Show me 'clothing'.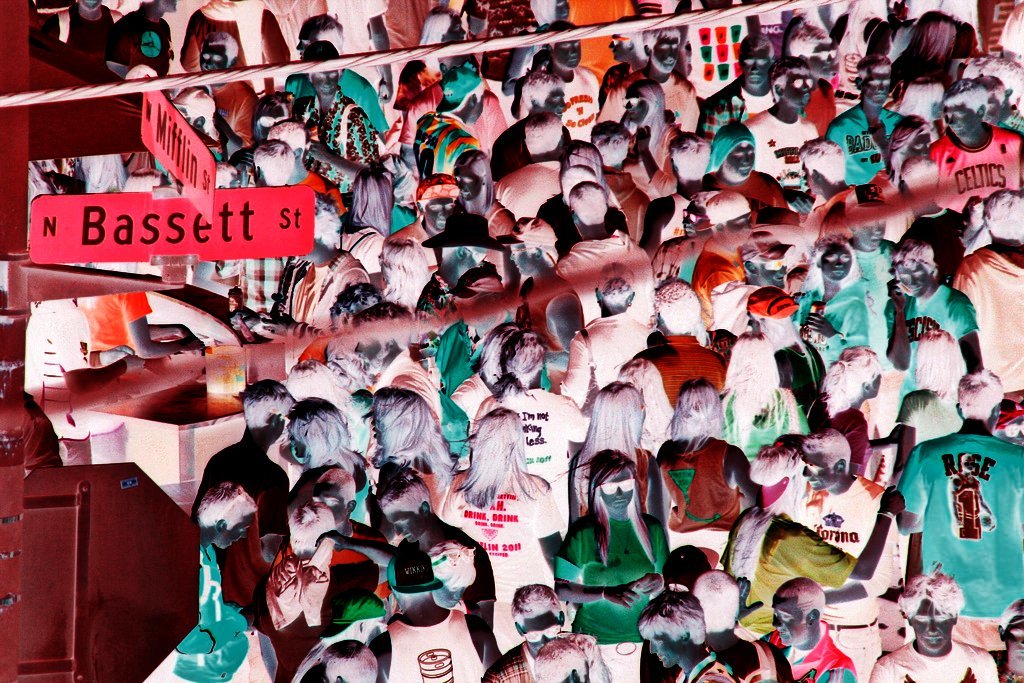
'clothing' is here: (658, 435, 728, 526).
